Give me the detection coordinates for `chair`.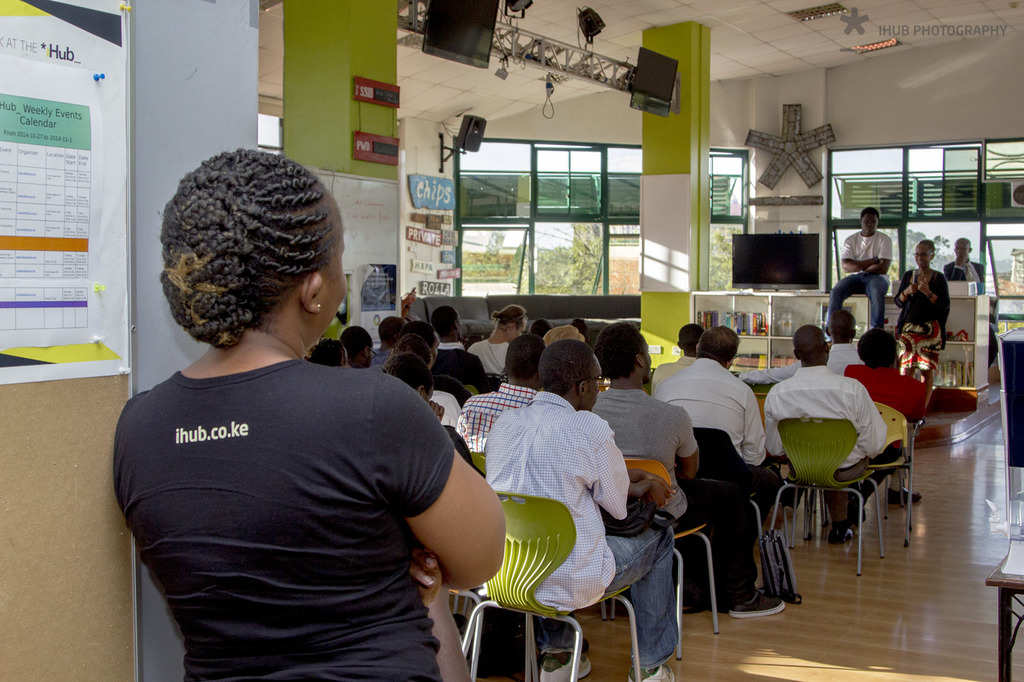
x1=822 y1=392 x2=920 y2=541.
